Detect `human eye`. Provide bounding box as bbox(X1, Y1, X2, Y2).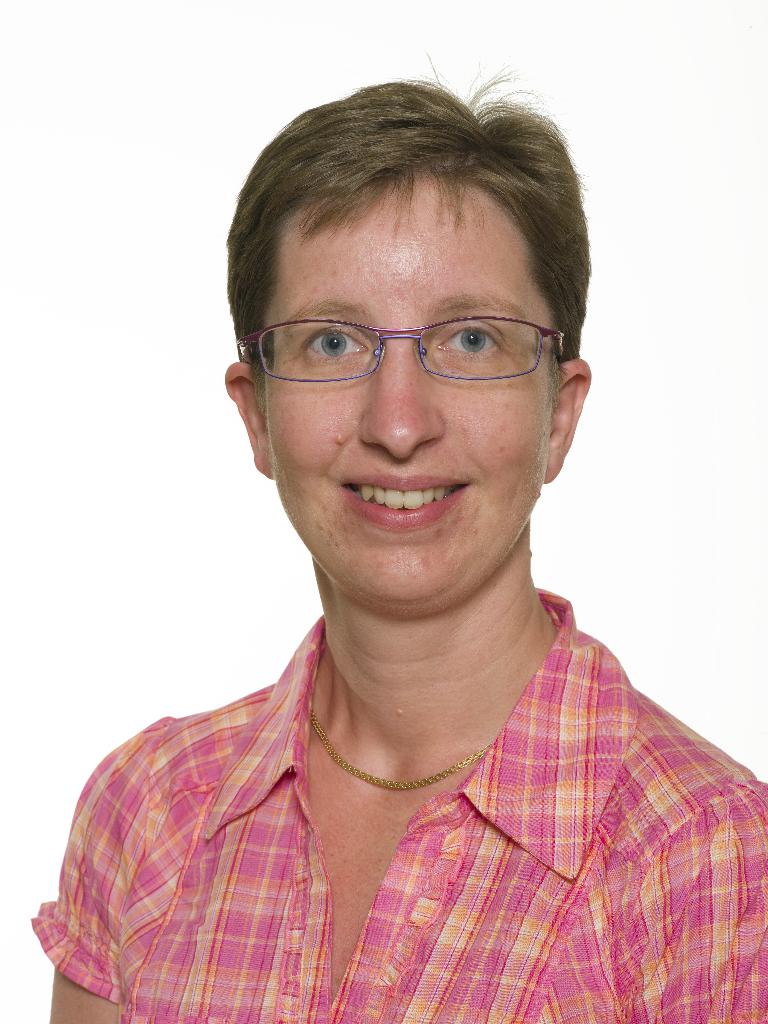
bbox(303, 321, 374, 365).
